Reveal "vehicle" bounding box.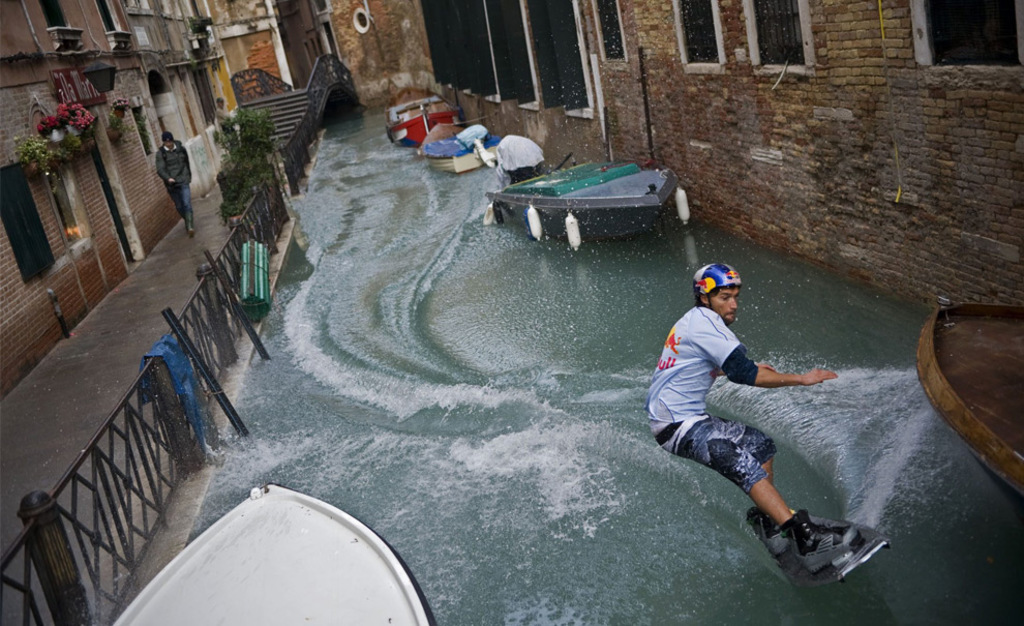
Revealed: box(414, 124, 523, 175).
